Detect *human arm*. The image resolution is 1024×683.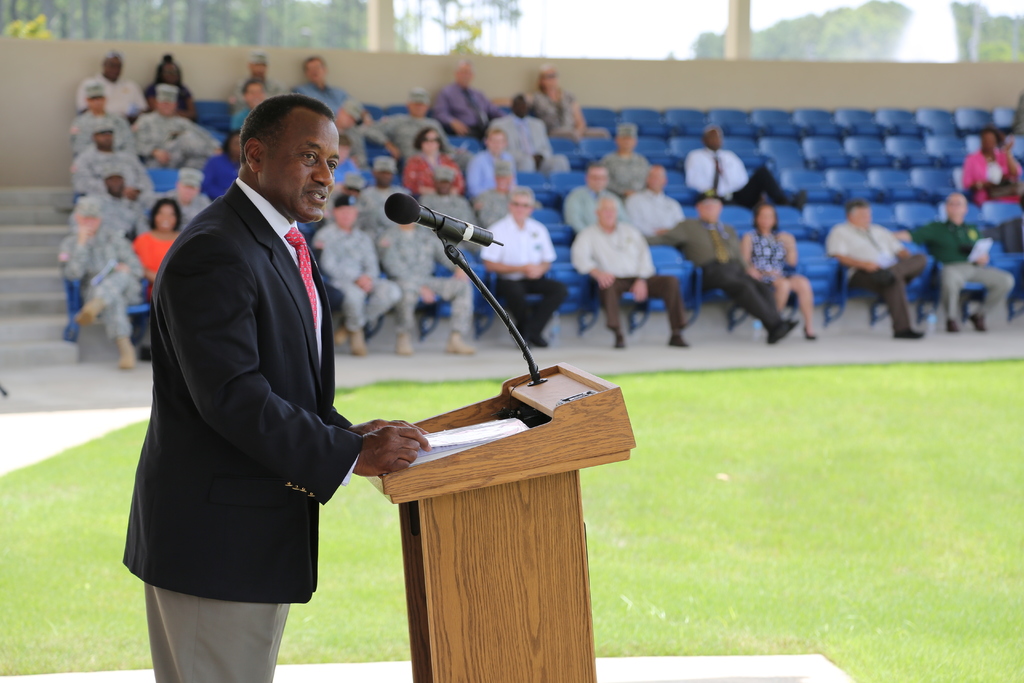
<bbox>522, 224, 556, 281</bbox>.
